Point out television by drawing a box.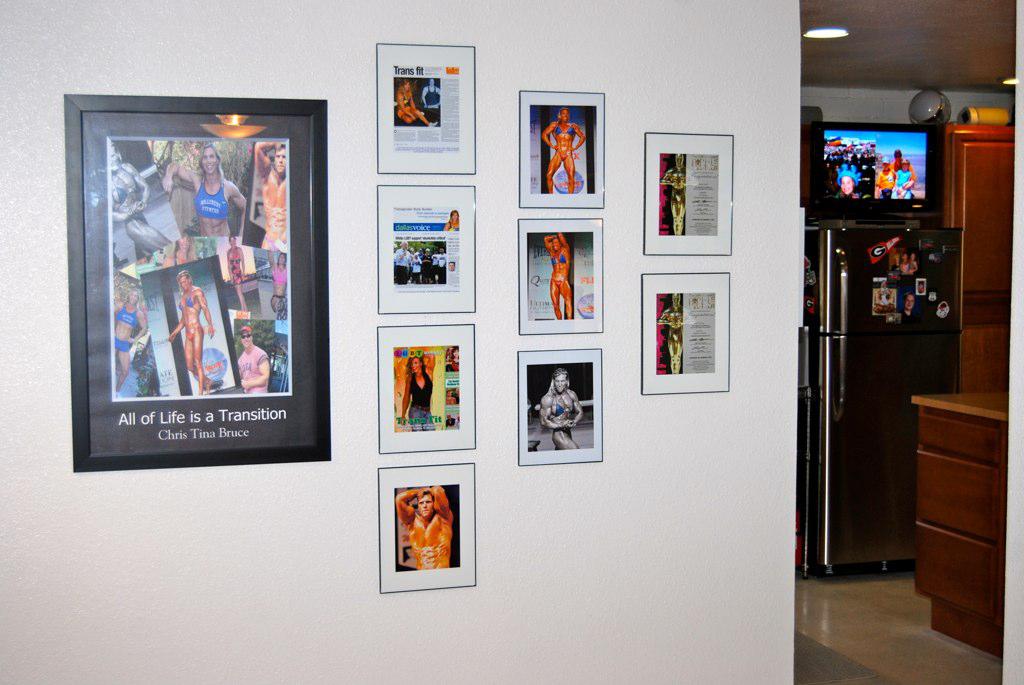
811/118/948/244.
